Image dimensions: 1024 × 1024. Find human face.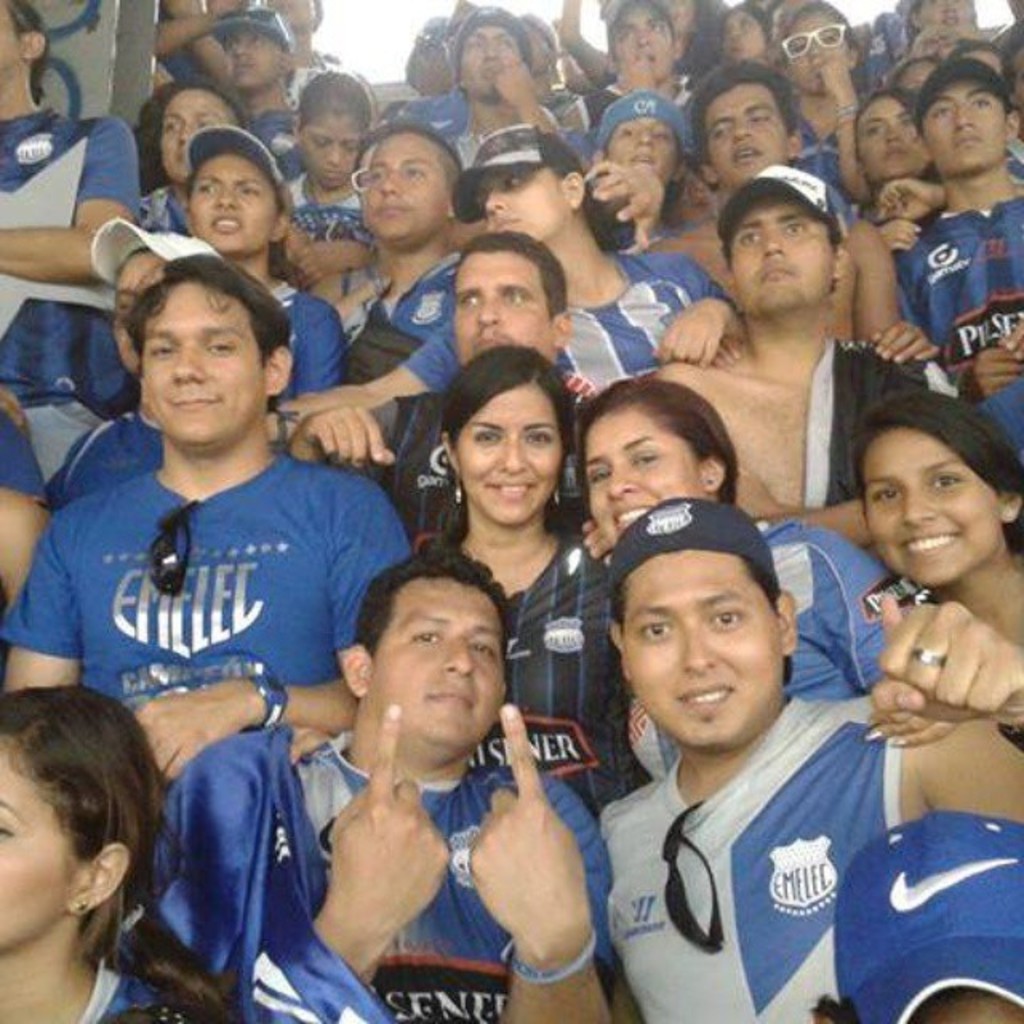
(x1=610, y1=118, x2=678, y2=178).
